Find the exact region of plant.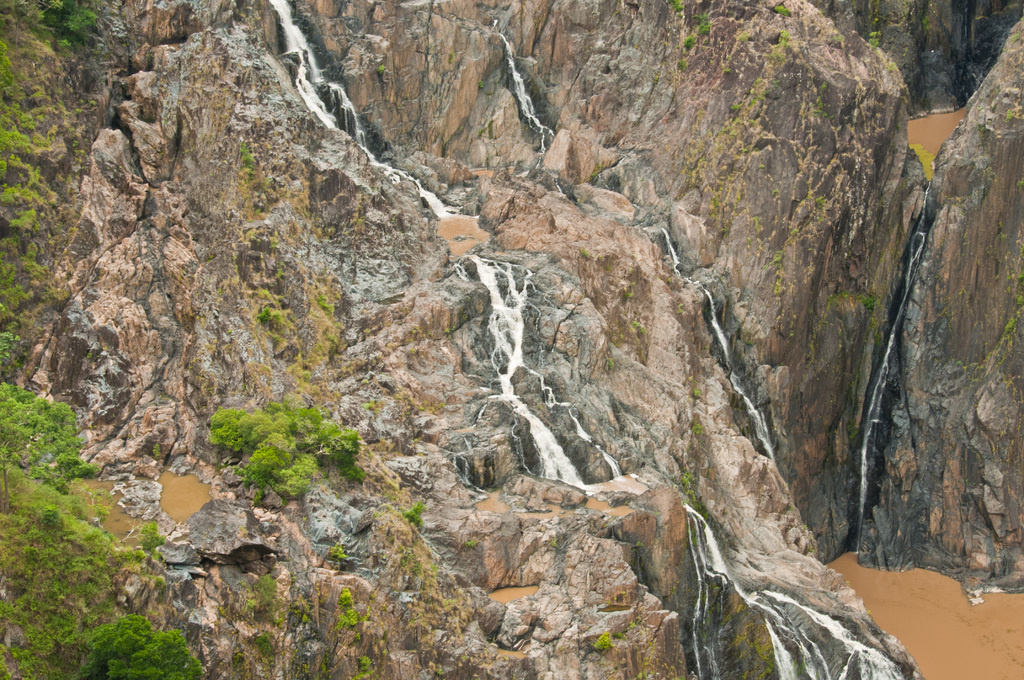
Exact region: (239, 522, 249, 537).
